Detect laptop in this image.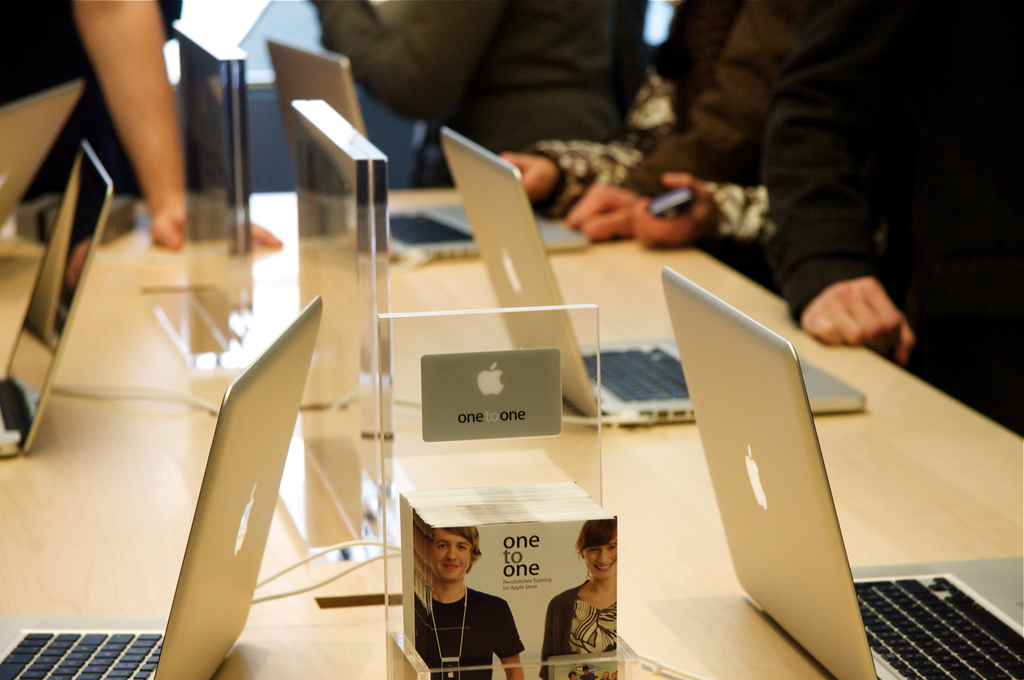
Detection: select_region(0, 143, 112, 462).
